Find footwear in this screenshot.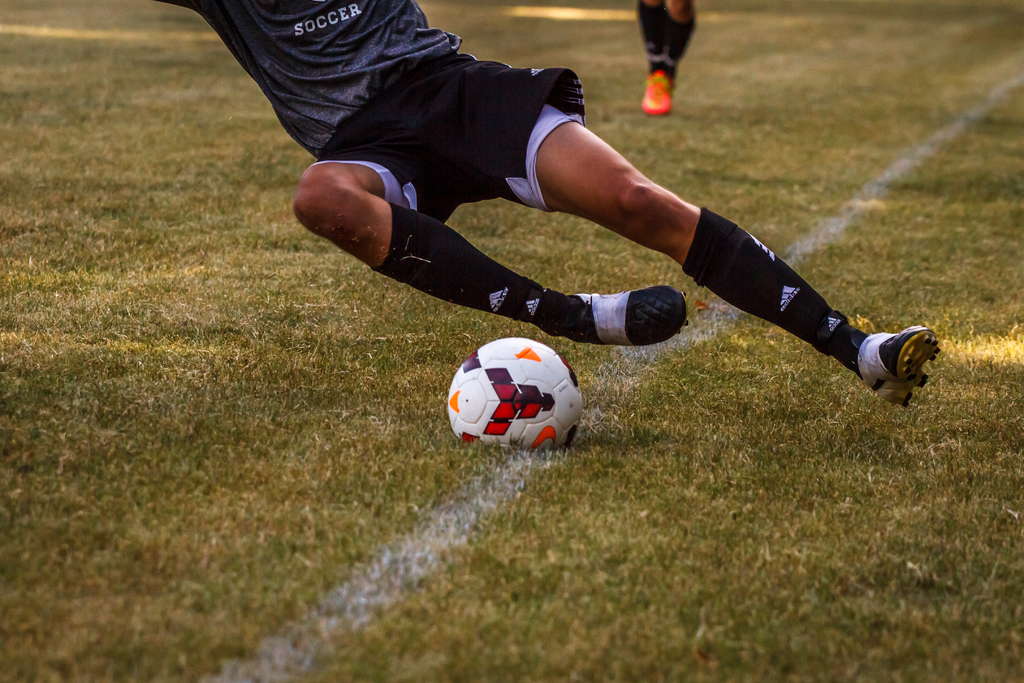
The bounding box for footwear is pyautogui.locateOnScreen(870, 321, 948, 397).
